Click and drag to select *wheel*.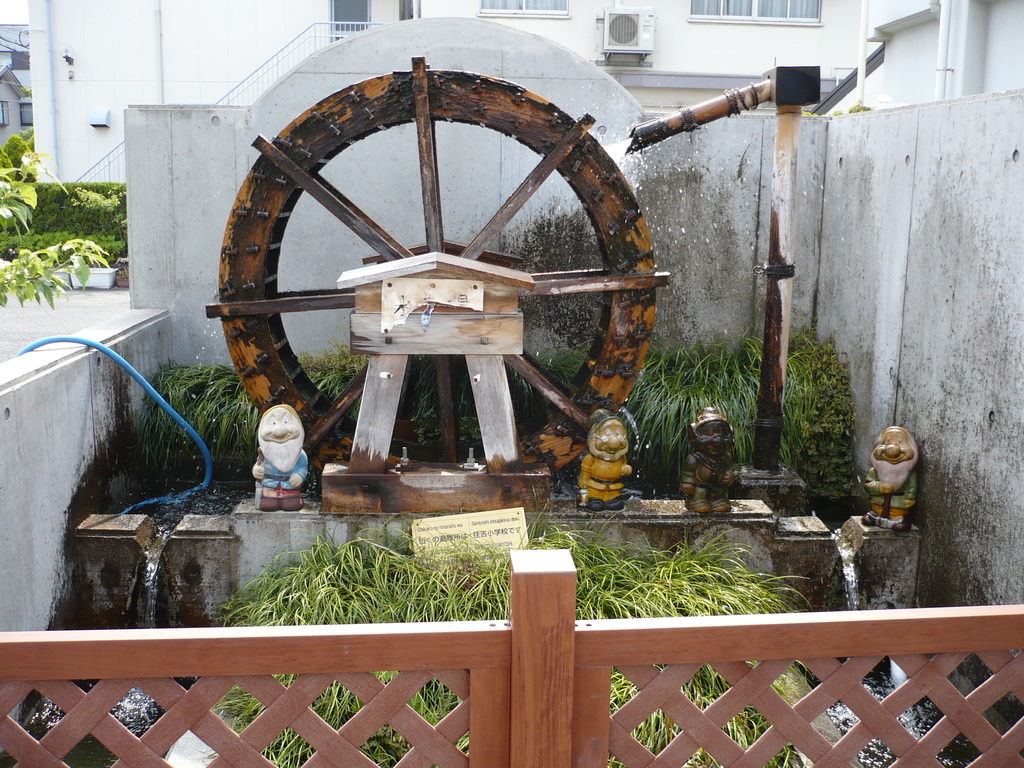
Selection: detection(224, 82, 637, 465).
